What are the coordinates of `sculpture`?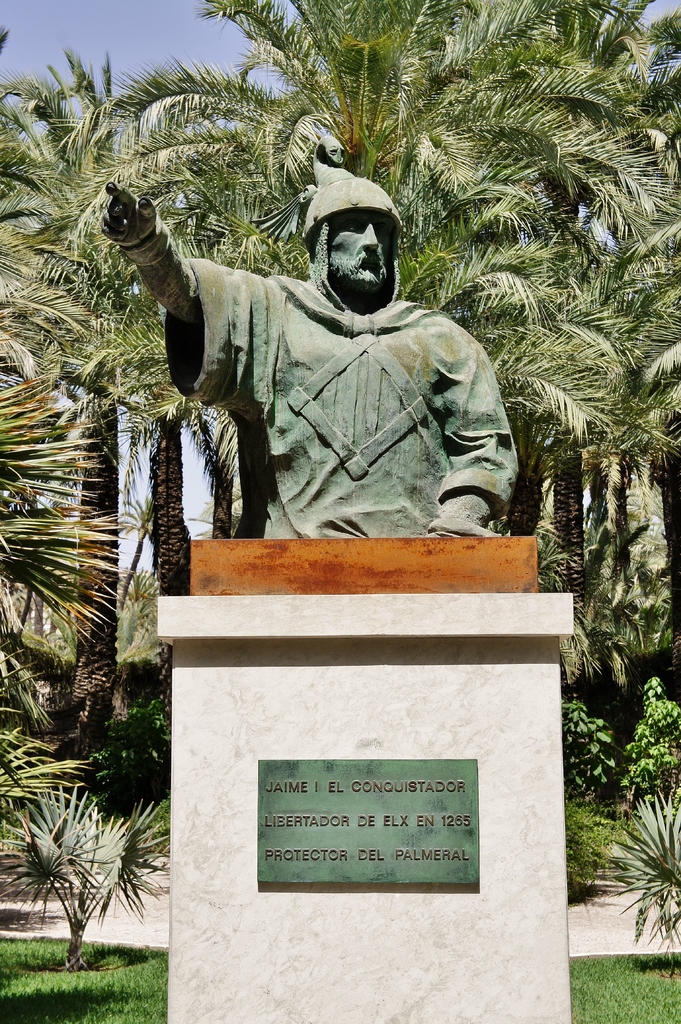
pyautogui.locateOnScreen(110, 136, 526, 578).
